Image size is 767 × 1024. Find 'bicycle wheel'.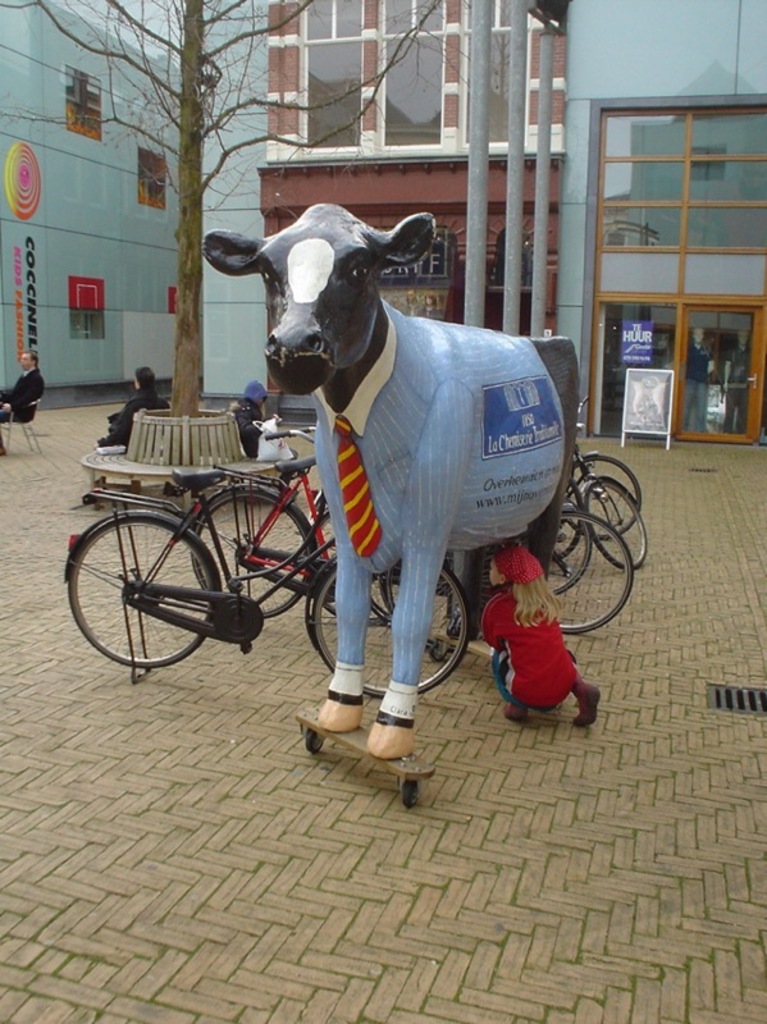
locate(548, 509, 631, 639).
